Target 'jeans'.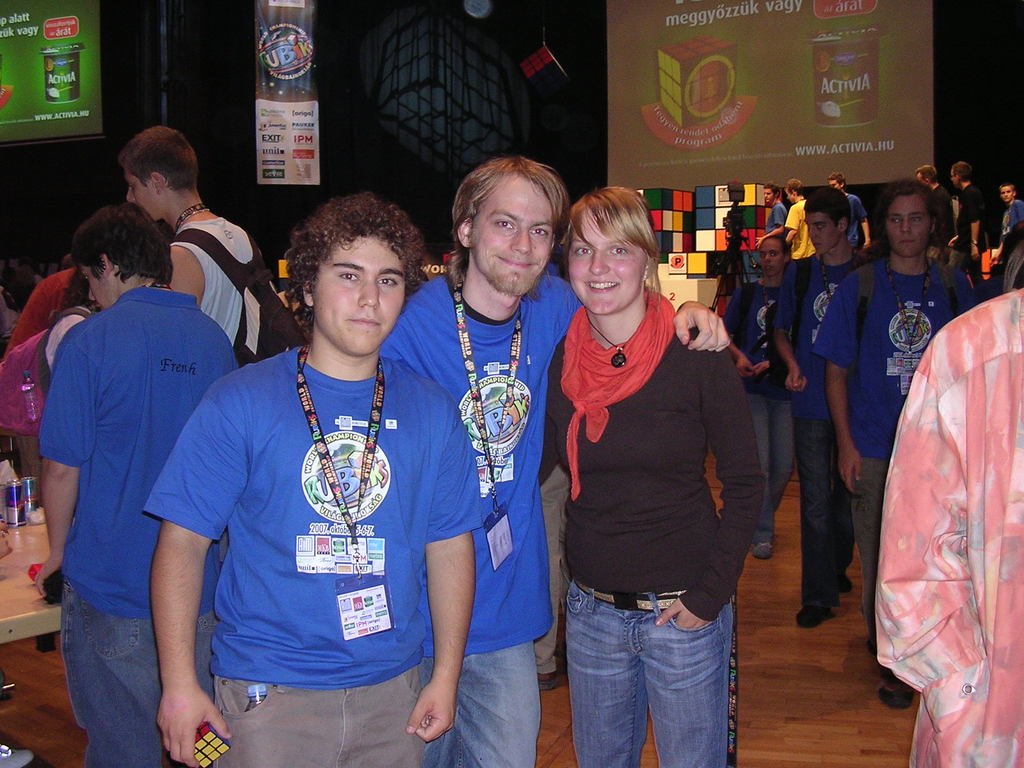
Target region: (428,641,545,767).
